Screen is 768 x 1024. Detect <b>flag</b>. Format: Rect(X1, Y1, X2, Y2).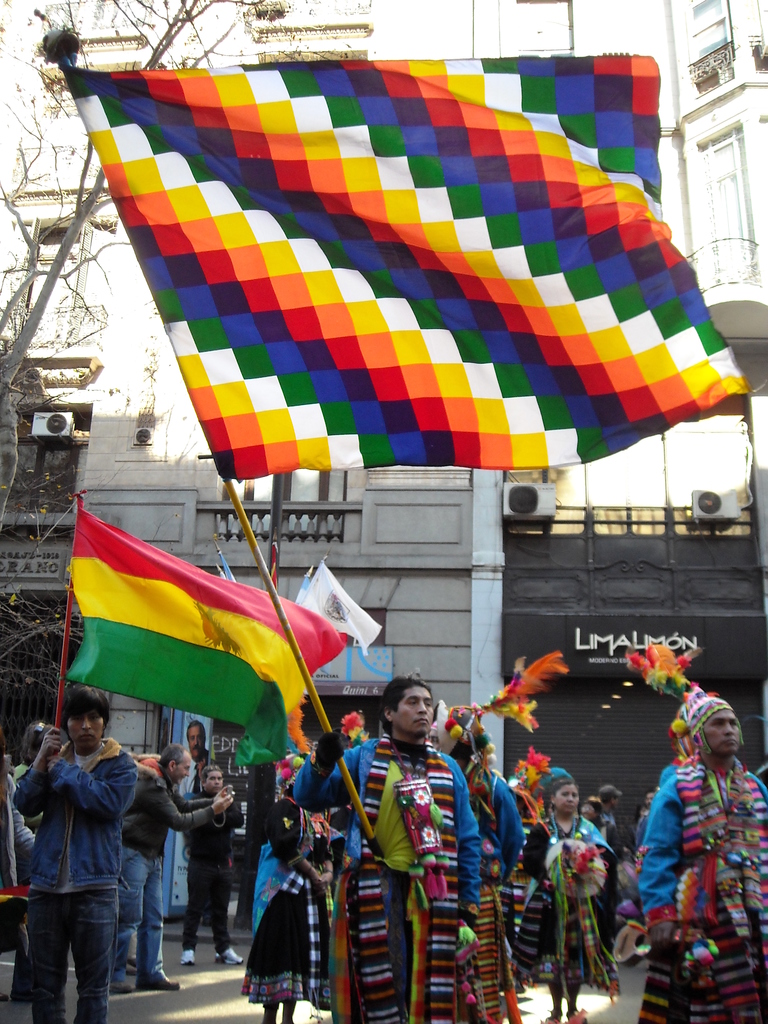
Rect(53, 54, 760, 486).
